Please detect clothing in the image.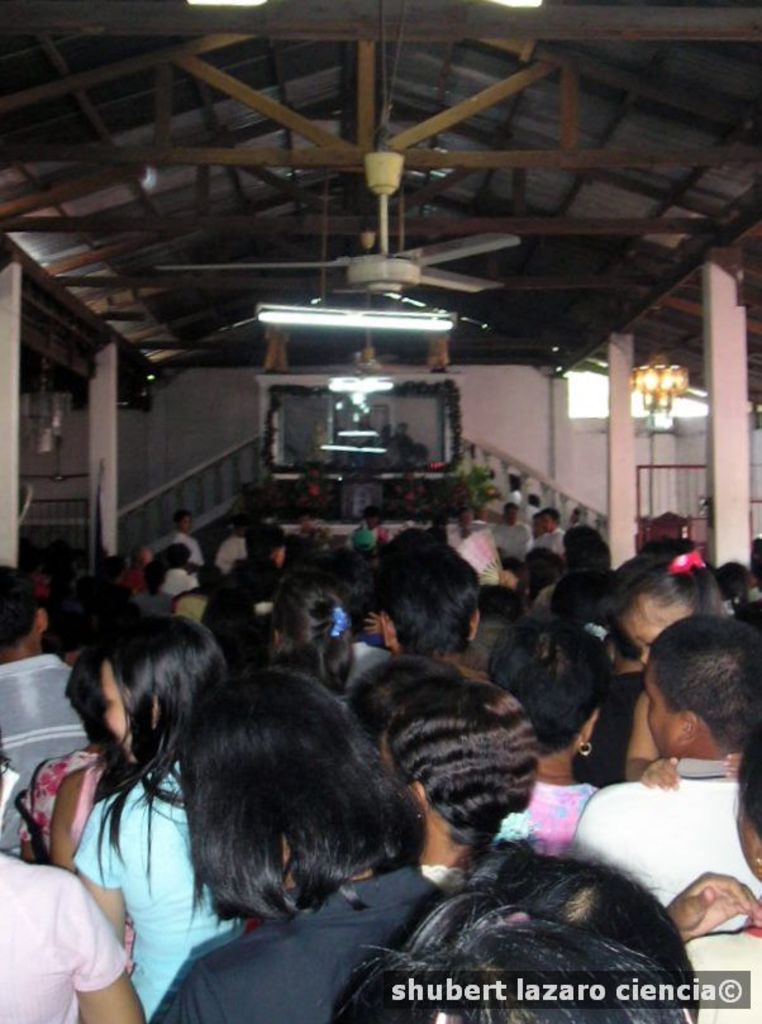
162:527:203:565.
